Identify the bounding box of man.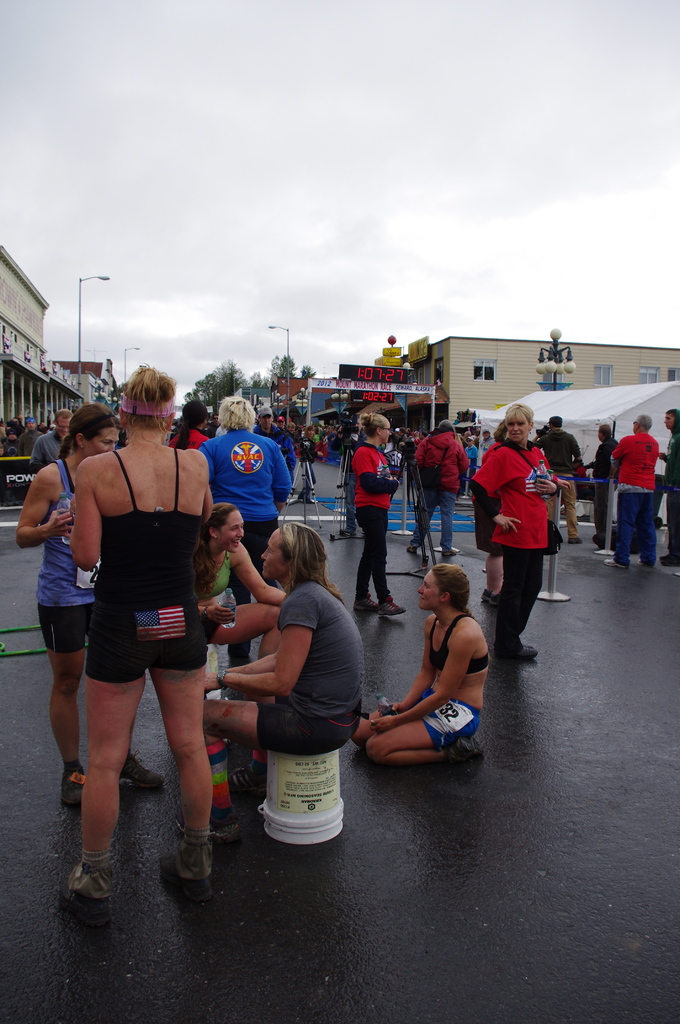
x1=480, y1=419, x2=574, y2=644.
